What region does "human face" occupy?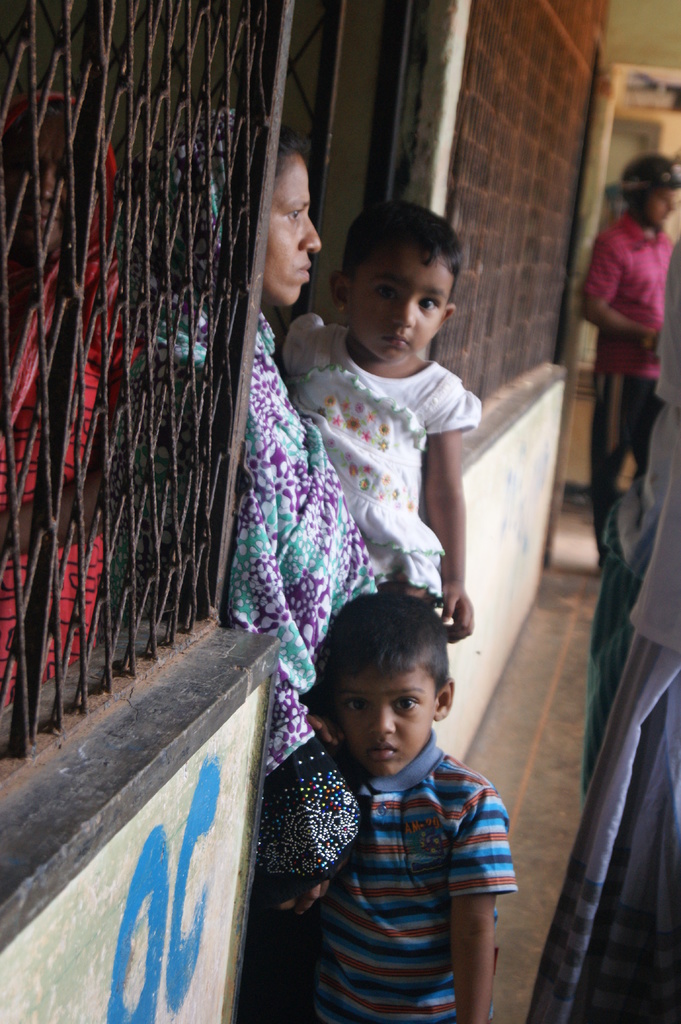
pyautogui.locateOnScreen(266, 154, 317, 305).
